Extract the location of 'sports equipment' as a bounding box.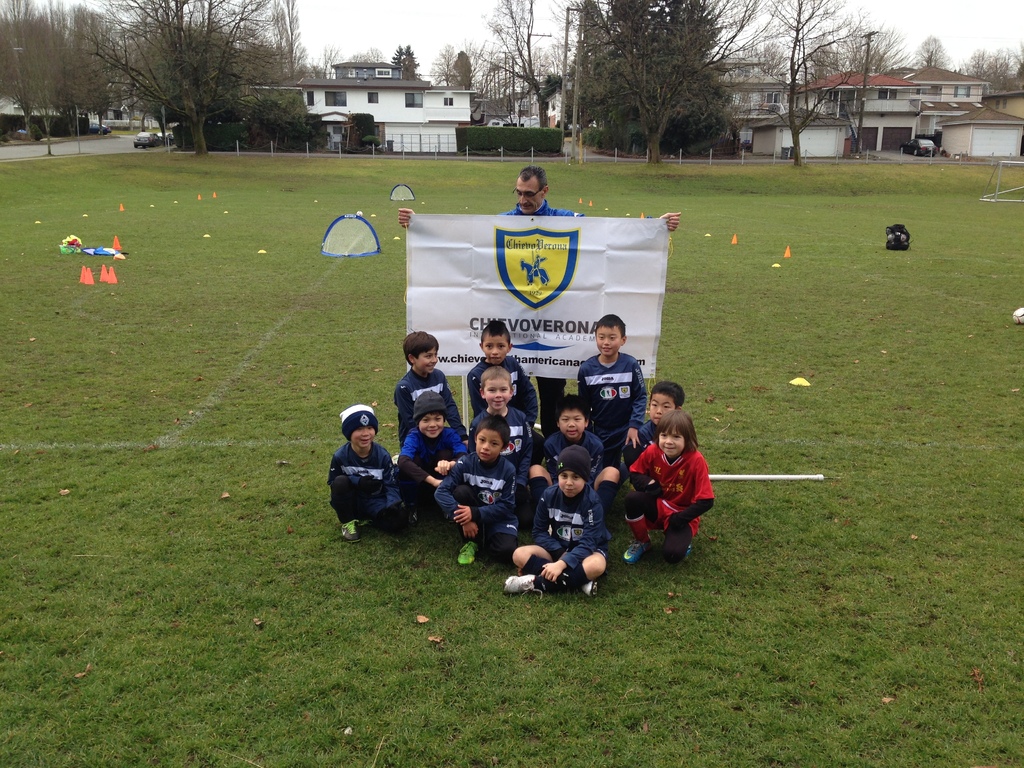
(x1=319, y1=214, x2=380, y2=257).
